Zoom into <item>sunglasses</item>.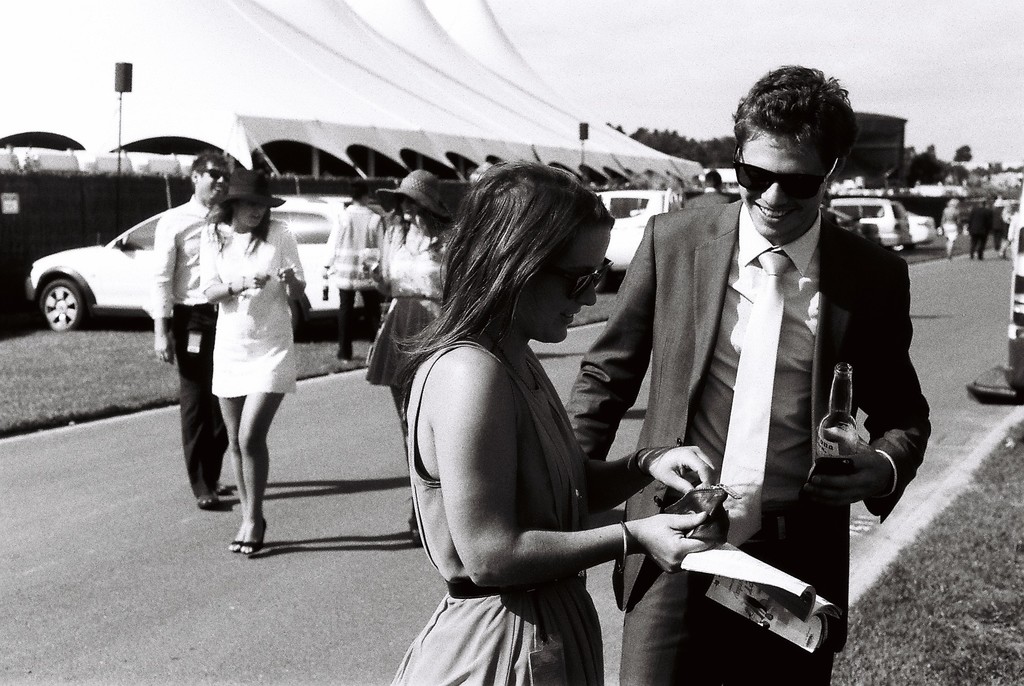
Zoom target: 389:195:414:203.
